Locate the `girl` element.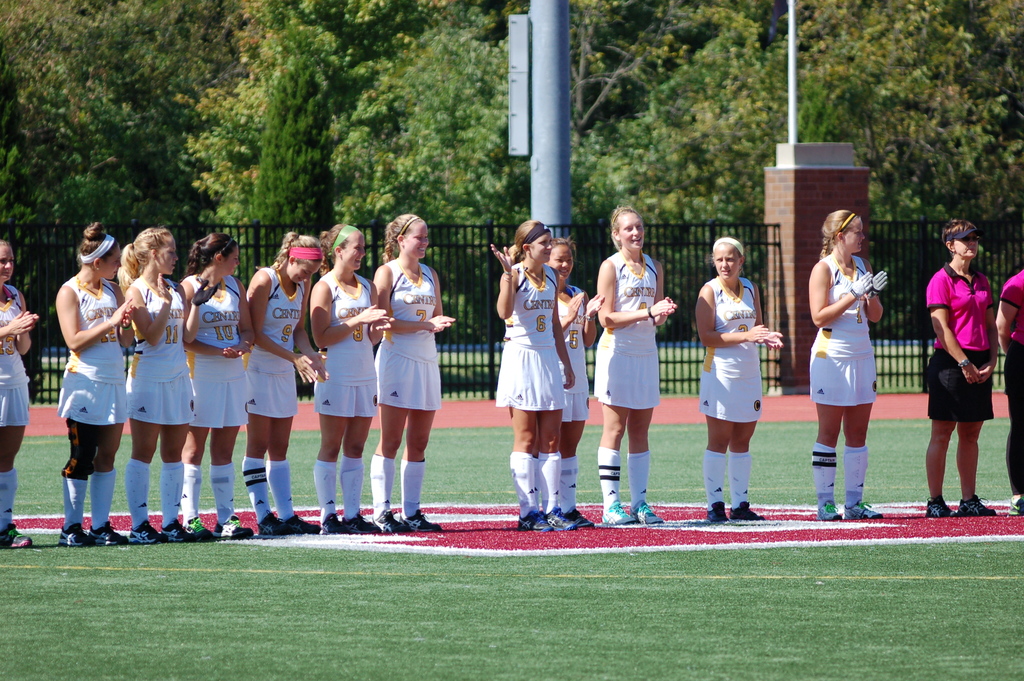
Element bbox: {"left": 115, "top": 220, "right": 192, "bottom": 545}.
